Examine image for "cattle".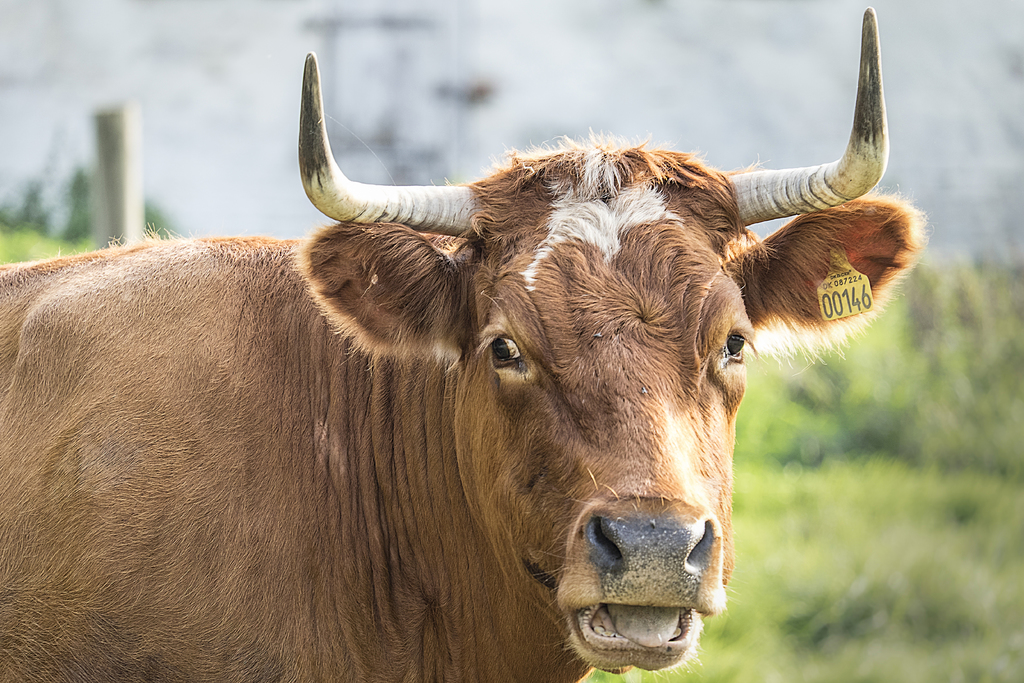
Examination result: [left=1, top=5, right=914, bottom=682].
